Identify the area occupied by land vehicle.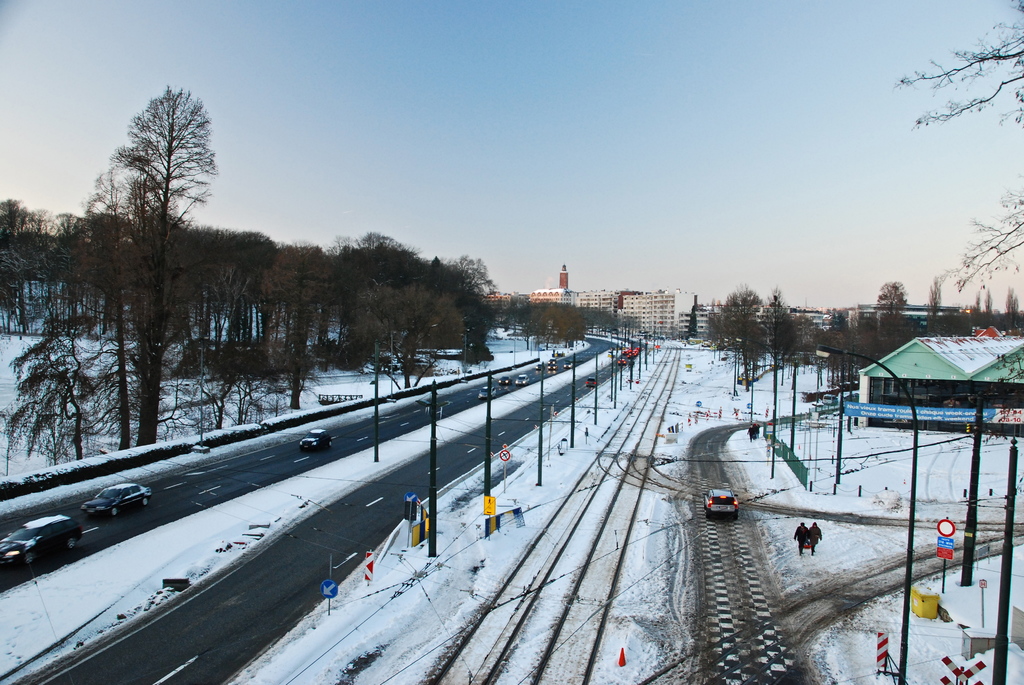
Area: region(561, 358, 573, 370).
